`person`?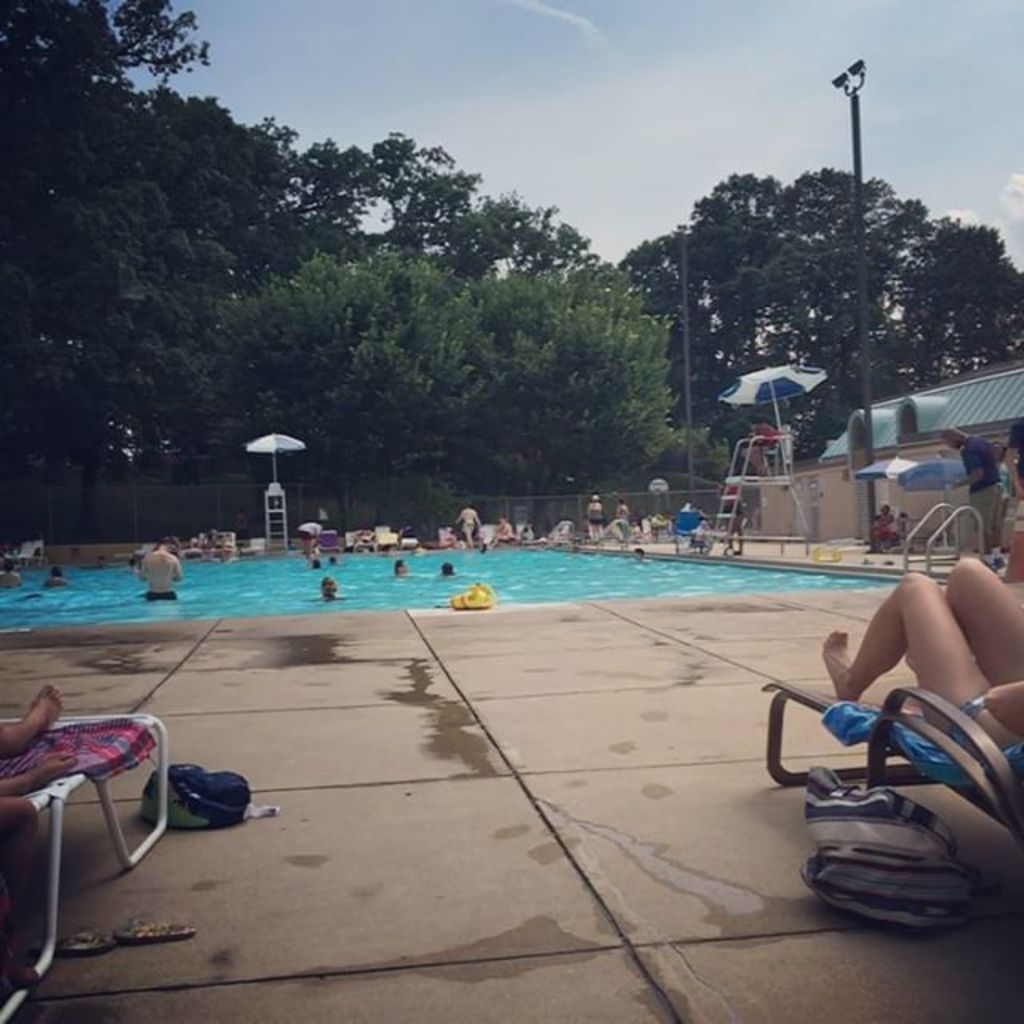
301, 512, 333, 550
